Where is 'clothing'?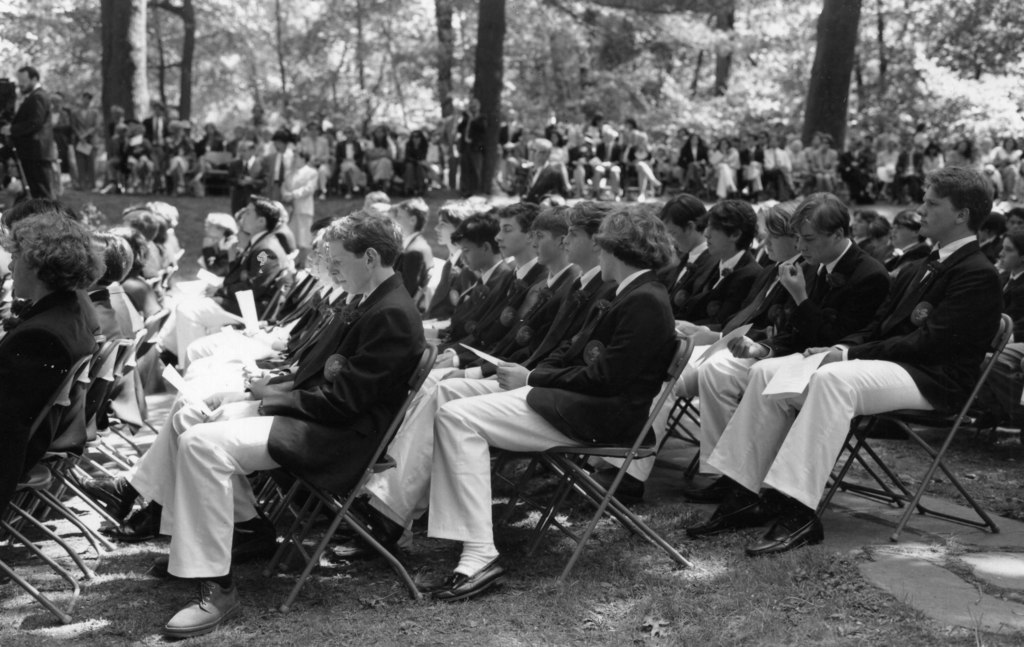
{"left": 319, "top": 129, "right": 373, "bottom": 193}.
